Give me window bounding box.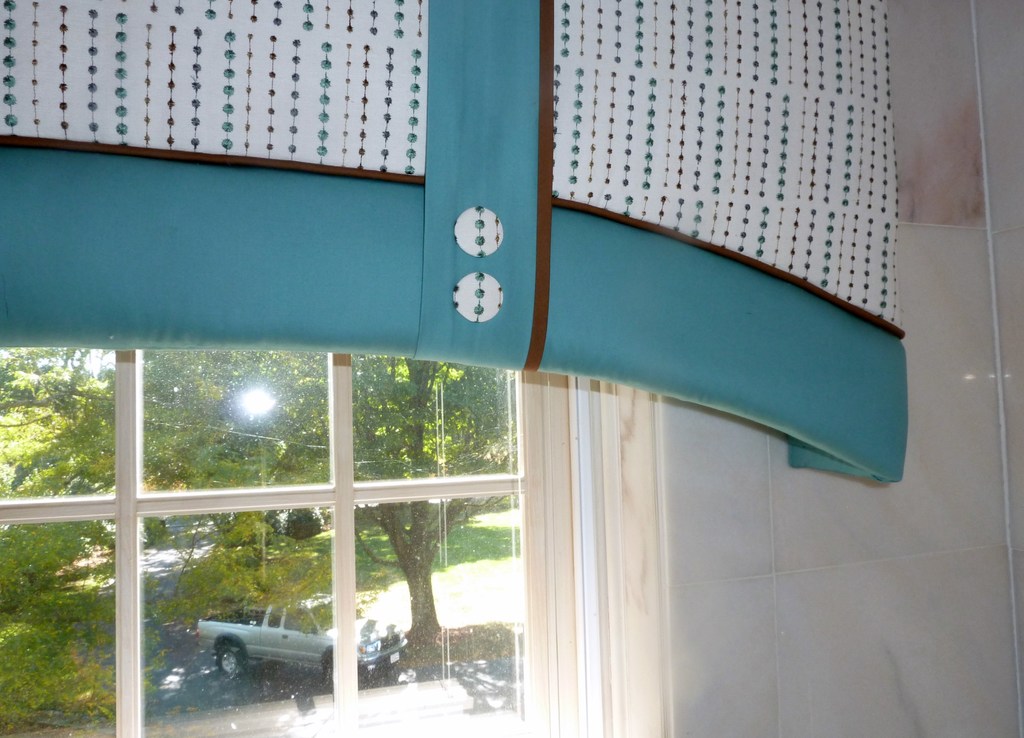
Rect(33, 59, 881, 707).
